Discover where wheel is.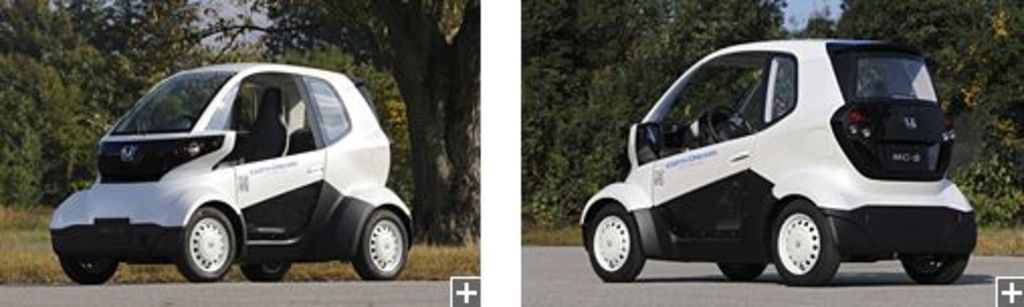
Discovered at x1=719, y1=259, x2=772, y2=283.
